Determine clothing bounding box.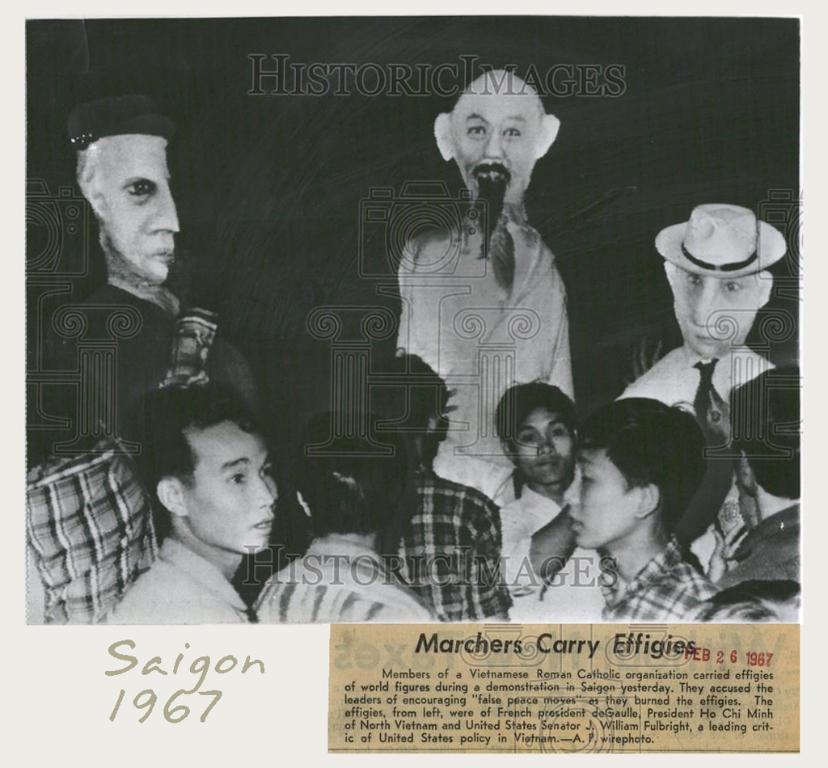
Determined: [left=602, top=530, right=724, bottom=627].
